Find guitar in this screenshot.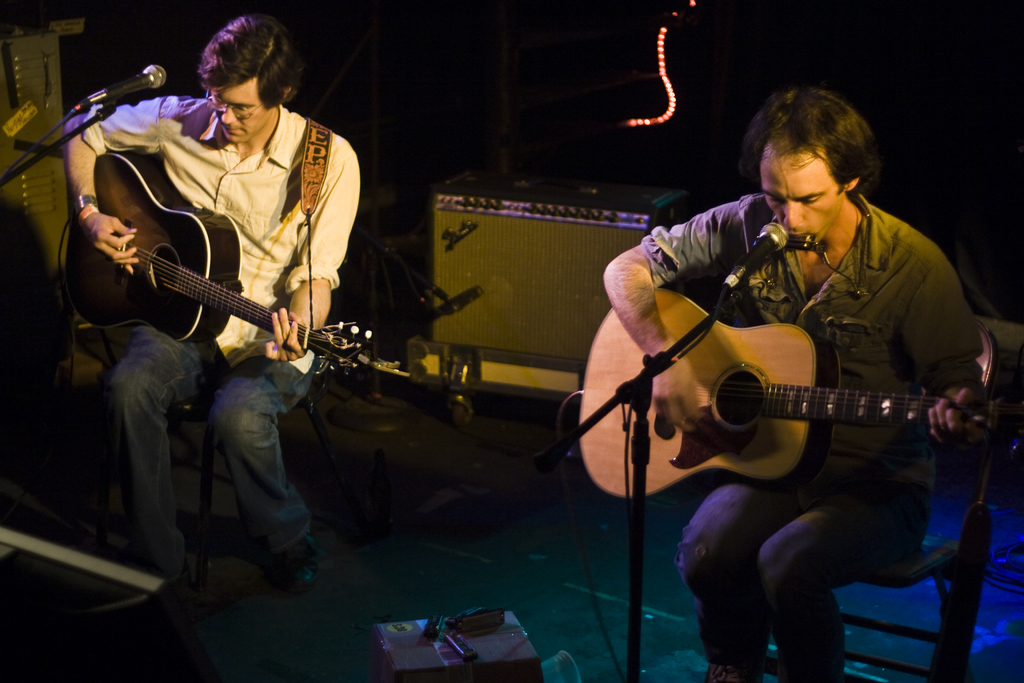
The bounding box for guitar is pyautogui.locateOnScreen(575, 280, 1023, 507).
